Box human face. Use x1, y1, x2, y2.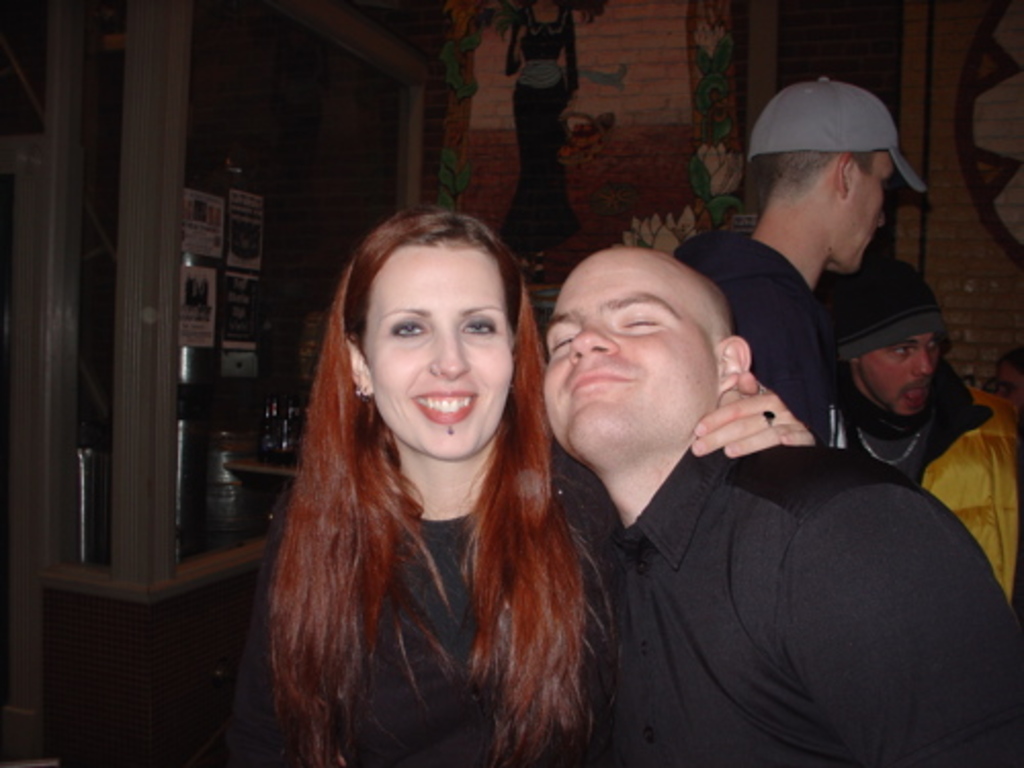
365, 242, 512, 459.
